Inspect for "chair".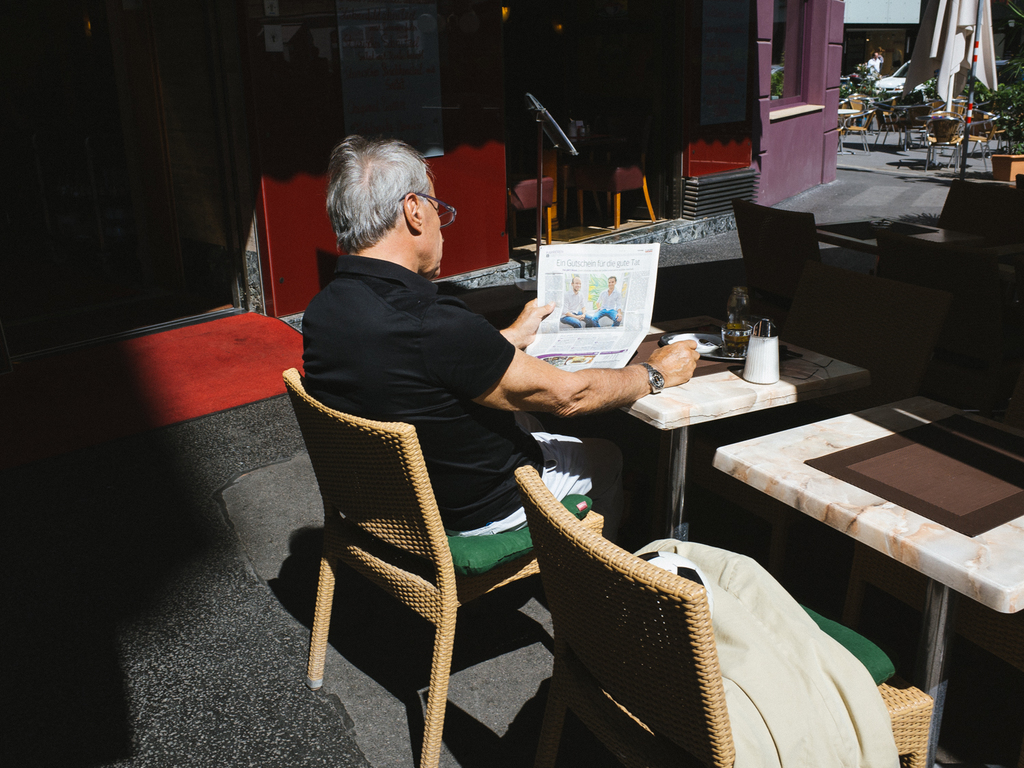
Inspection: (left=283, top=367, right=611, bottom=767).
